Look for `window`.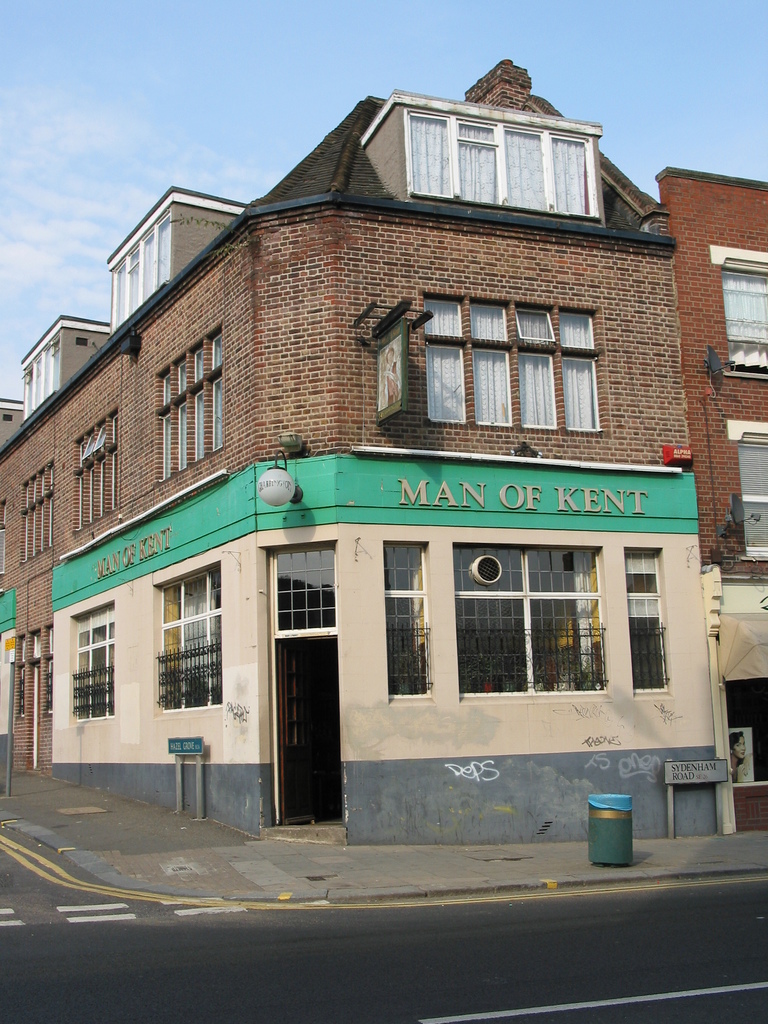
Found: bbox=(0, 499, 4, 583).
